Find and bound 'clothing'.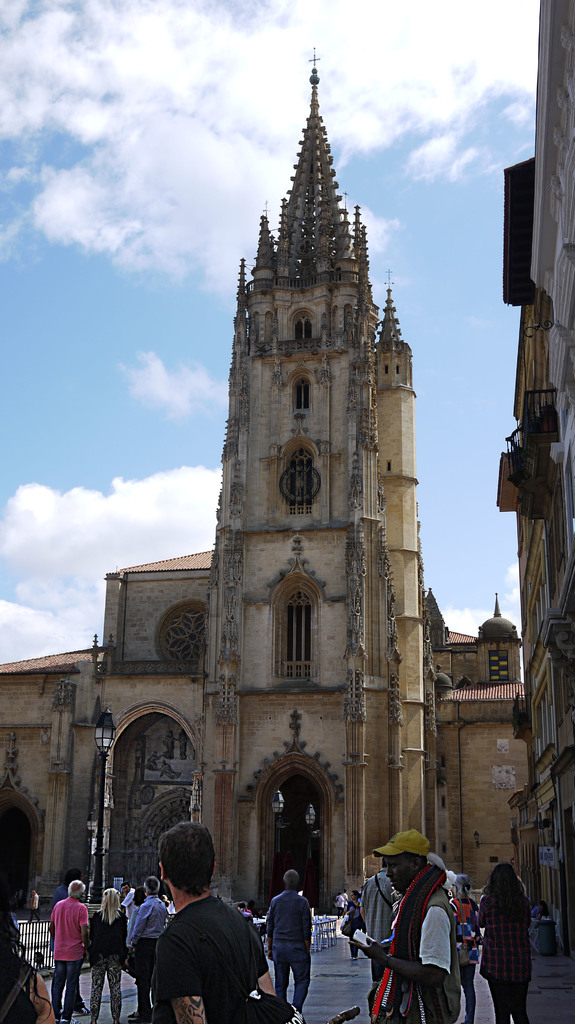
Bound: [x1=88, y1=906, x2=128, y2=1021].
